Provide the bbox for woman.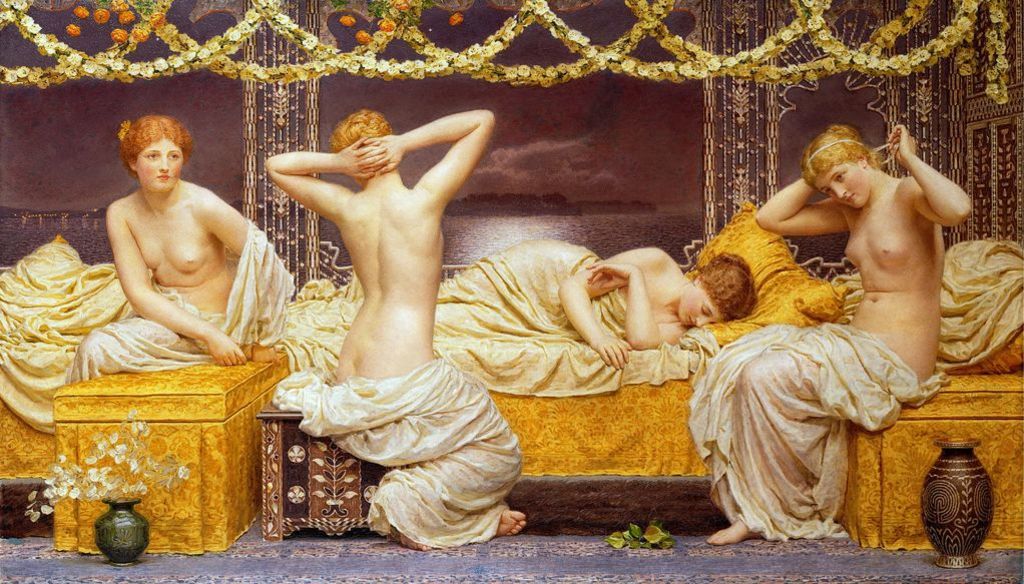
(76,117,296,380).
